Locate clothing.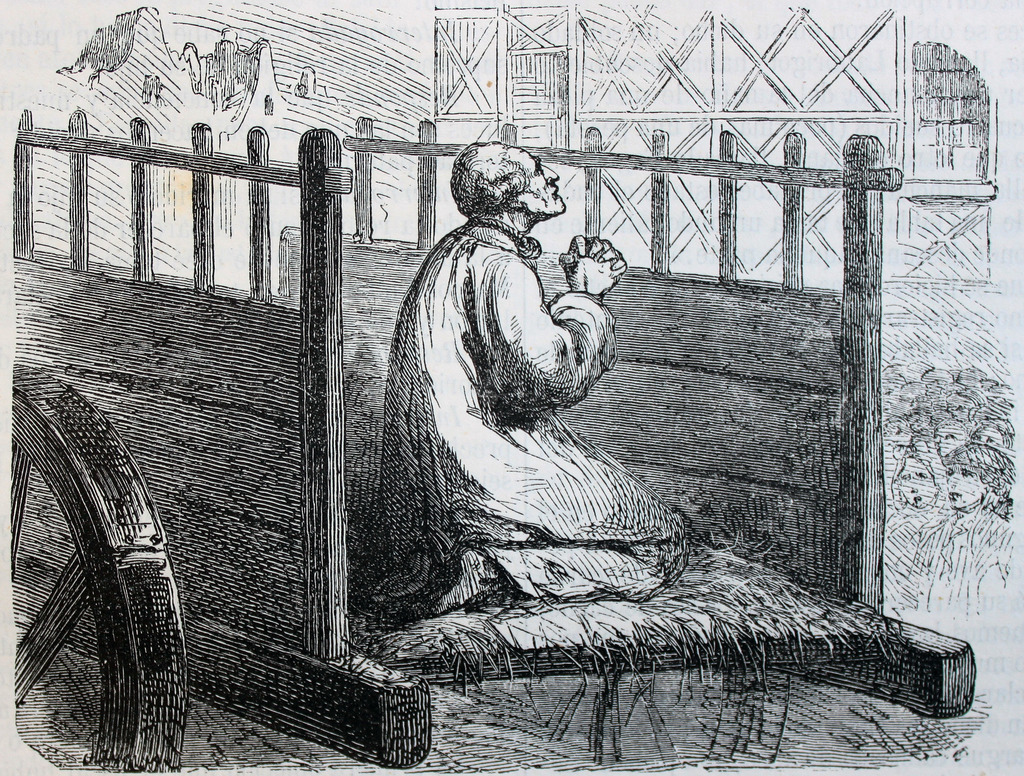
Bounding box: <box>897,505,1020,616</box>.
